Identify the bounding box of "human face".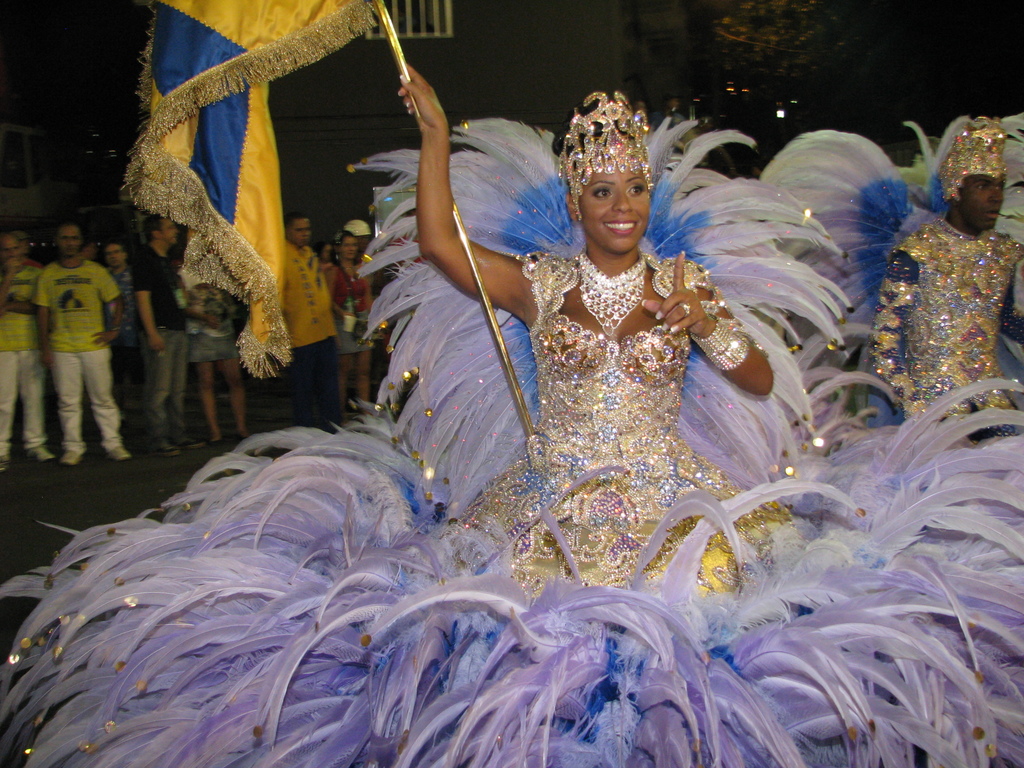
Rect(5, 232, 22, 259).
